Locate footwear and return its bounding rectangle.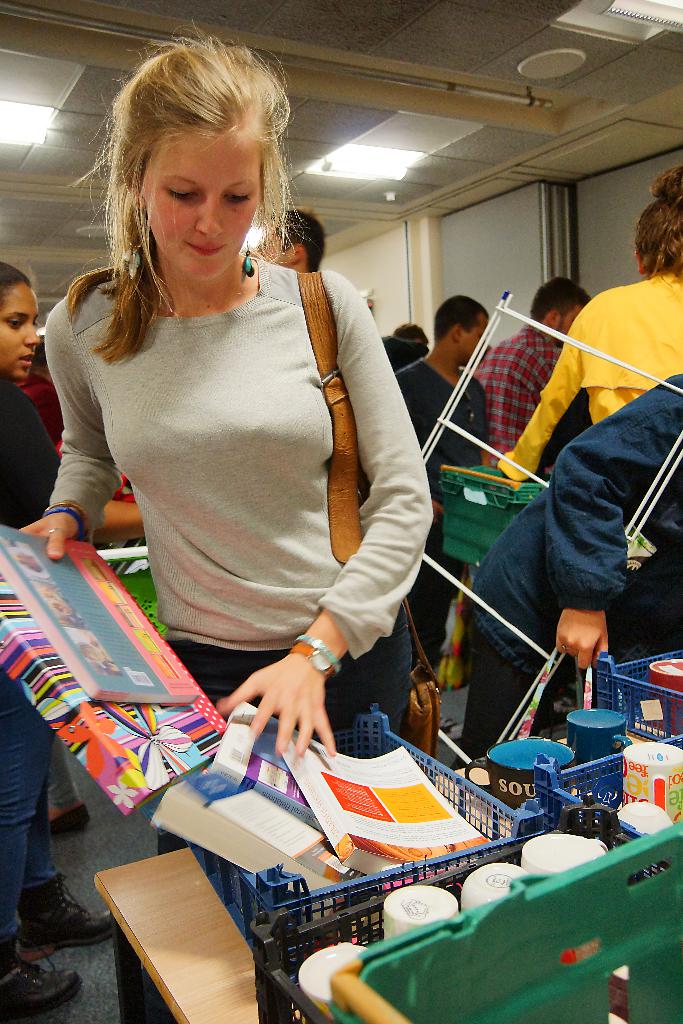
0,947,85,1018.
